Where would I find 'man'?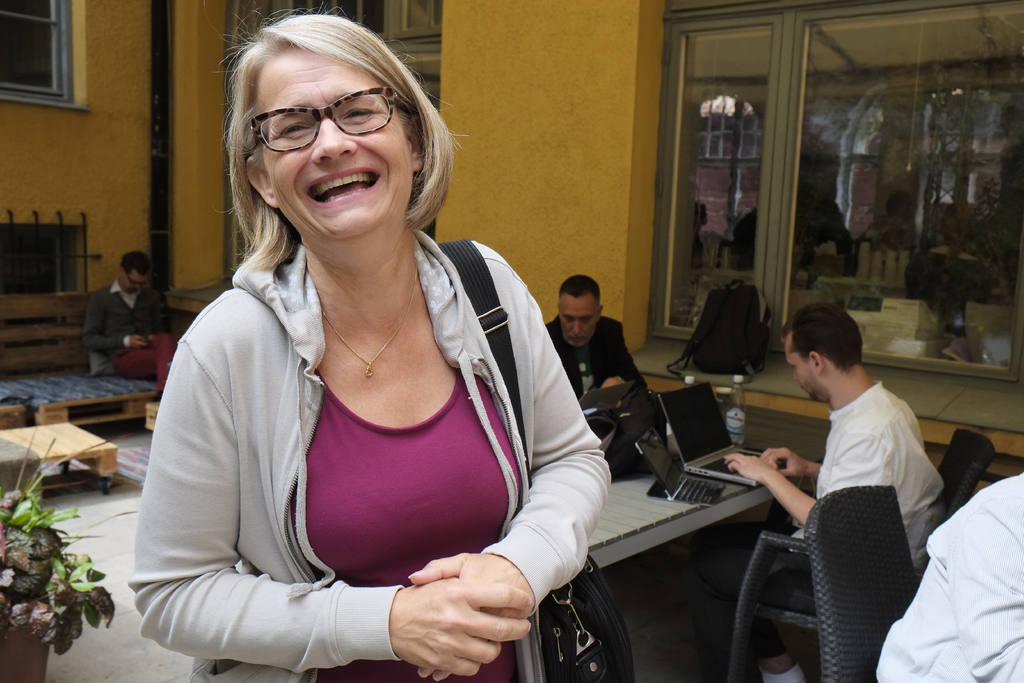
At [748,297,962,638].
